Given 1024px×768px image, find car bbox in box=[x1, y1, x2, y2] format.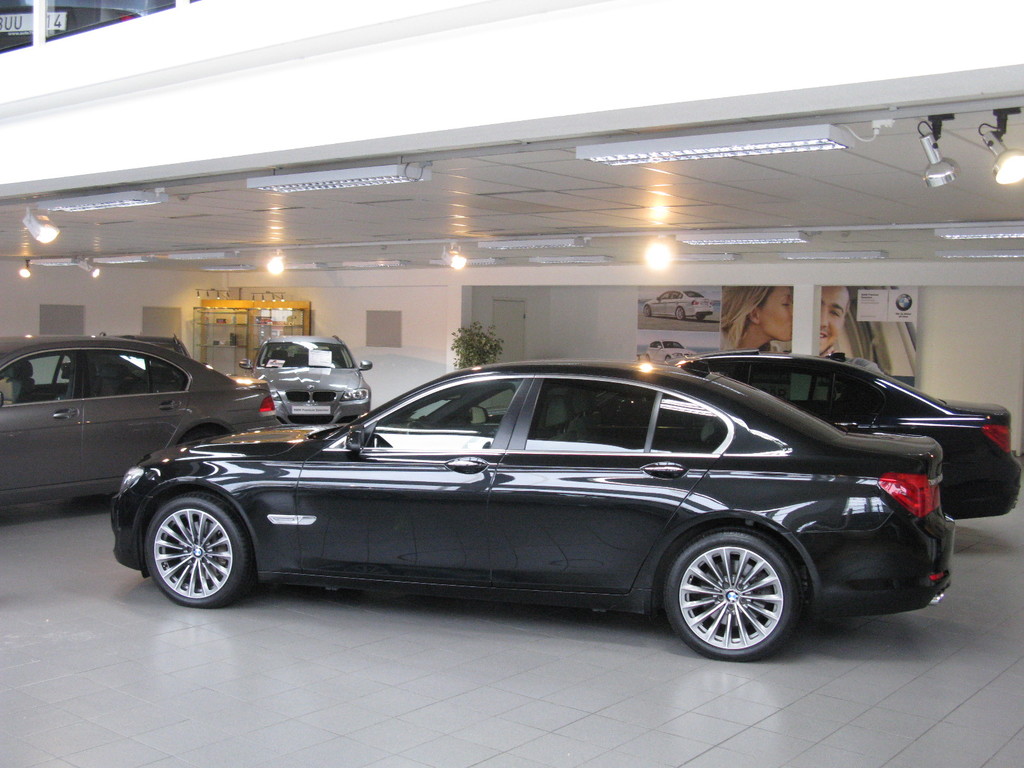
box=[239, 331, 375, 421].
